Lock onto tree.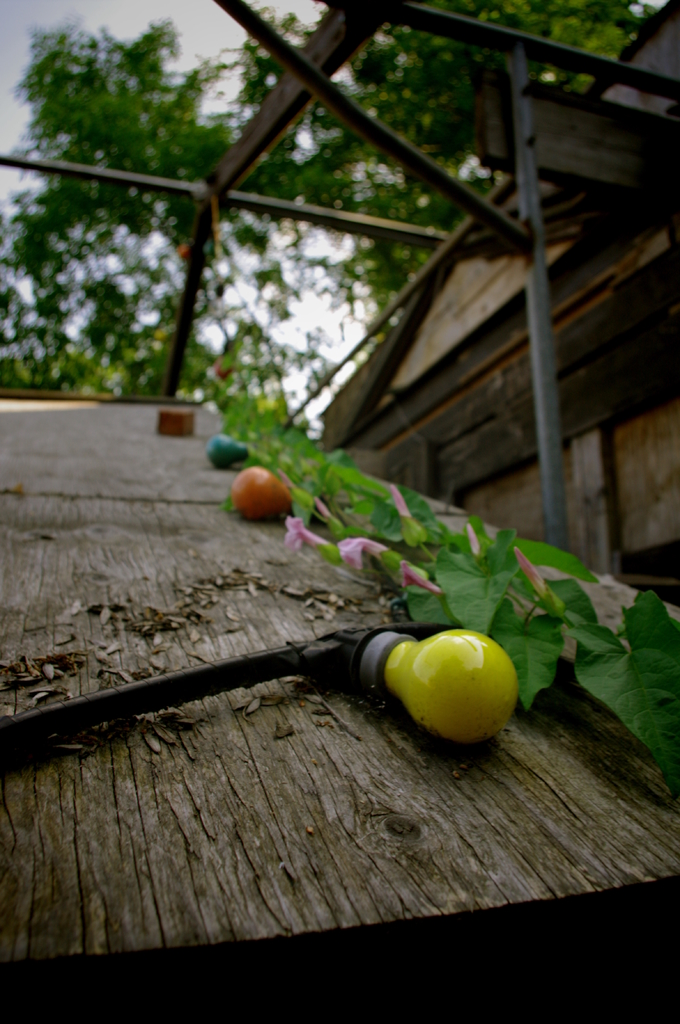
Locked: bbox=(0, 10, 306, 419).
